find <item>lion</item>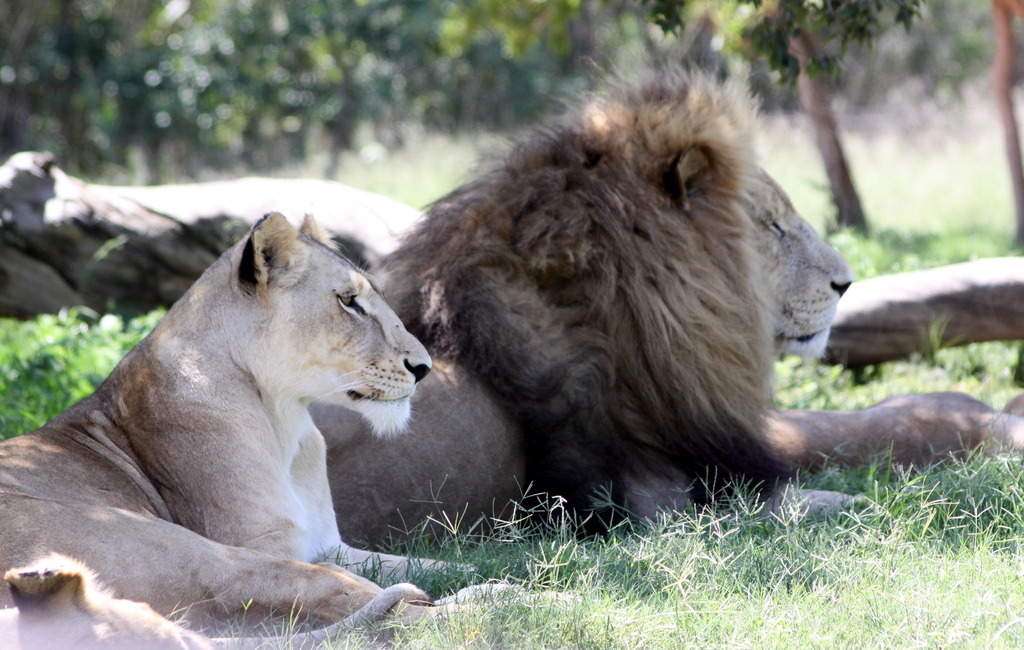
<region>308, 48, 1023, 543</region>
